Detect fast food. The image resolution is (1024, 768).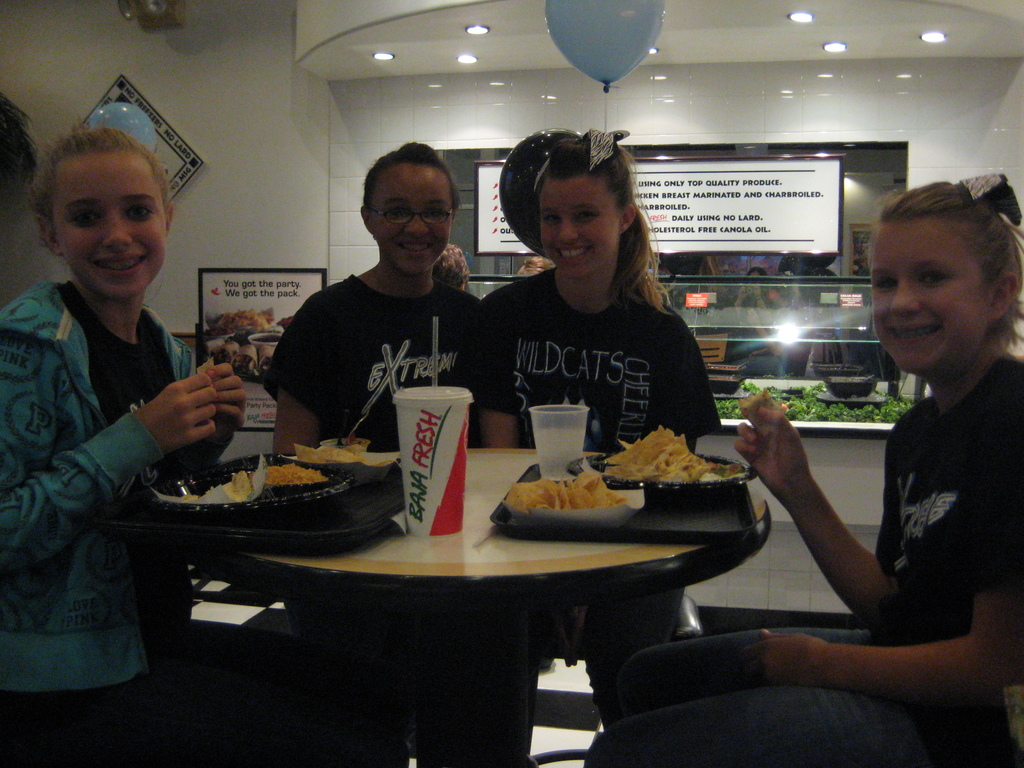
294/442/375/462.
